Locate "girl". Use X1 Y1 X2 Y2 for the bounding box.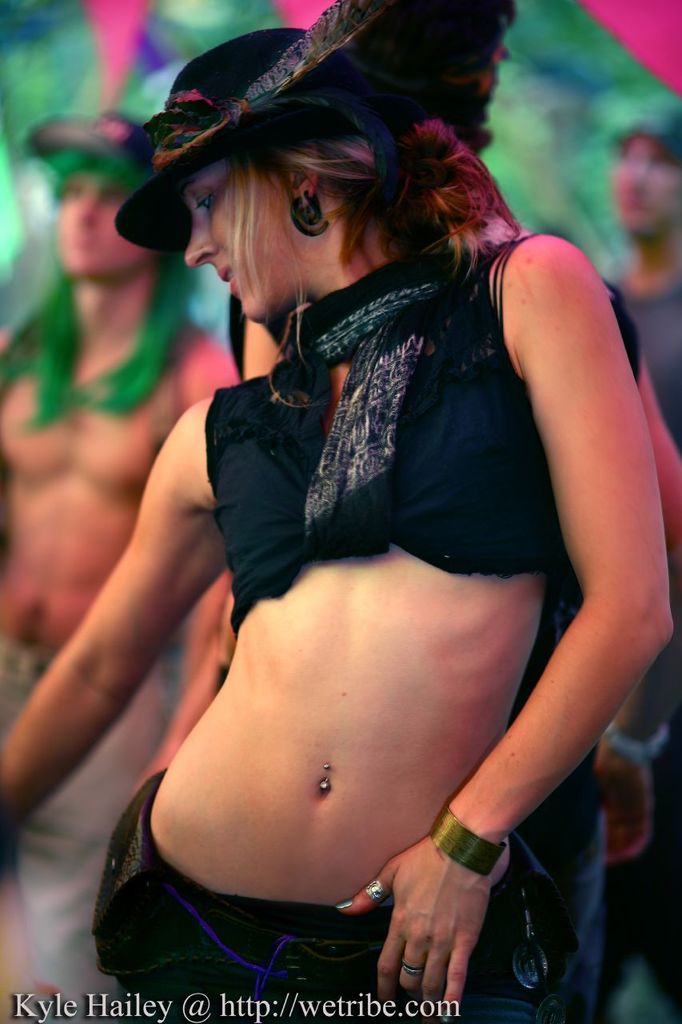
0 0 681 1023.
